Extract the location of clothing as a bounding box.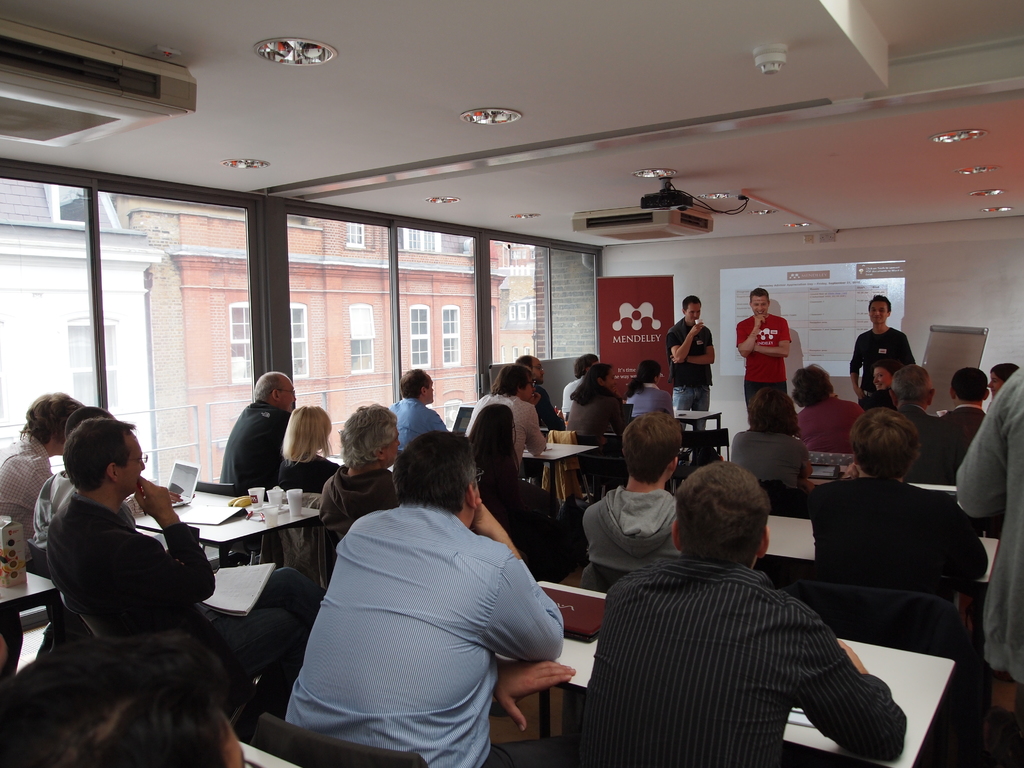
x1=947, y1=360, x2=1023, y2=685.
